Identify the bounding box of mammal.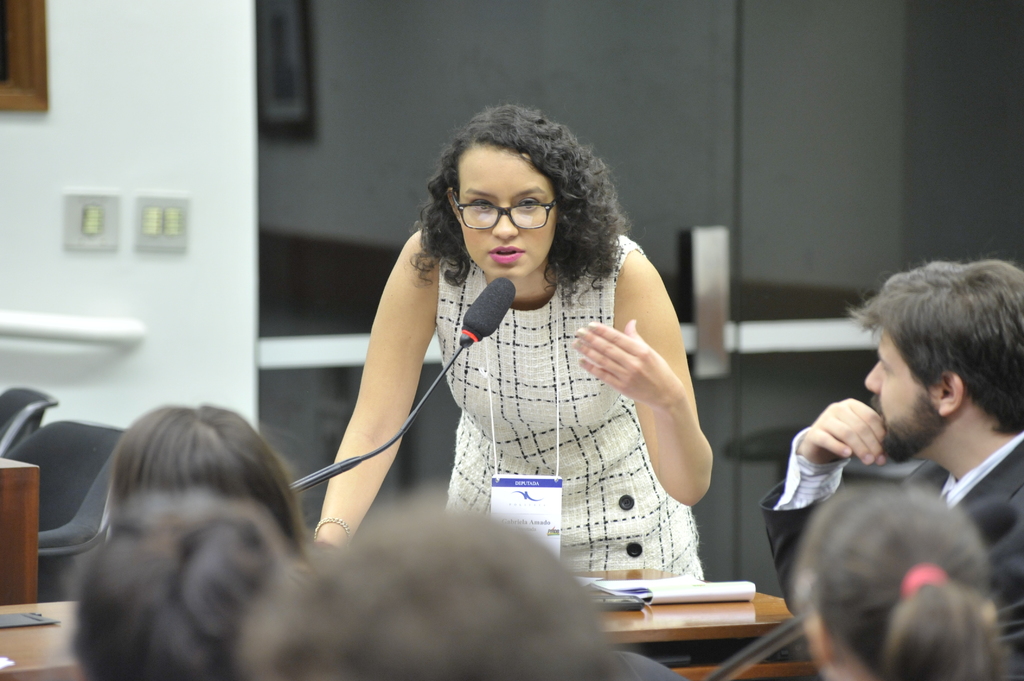
Rect(66, 488, 298, 680).
